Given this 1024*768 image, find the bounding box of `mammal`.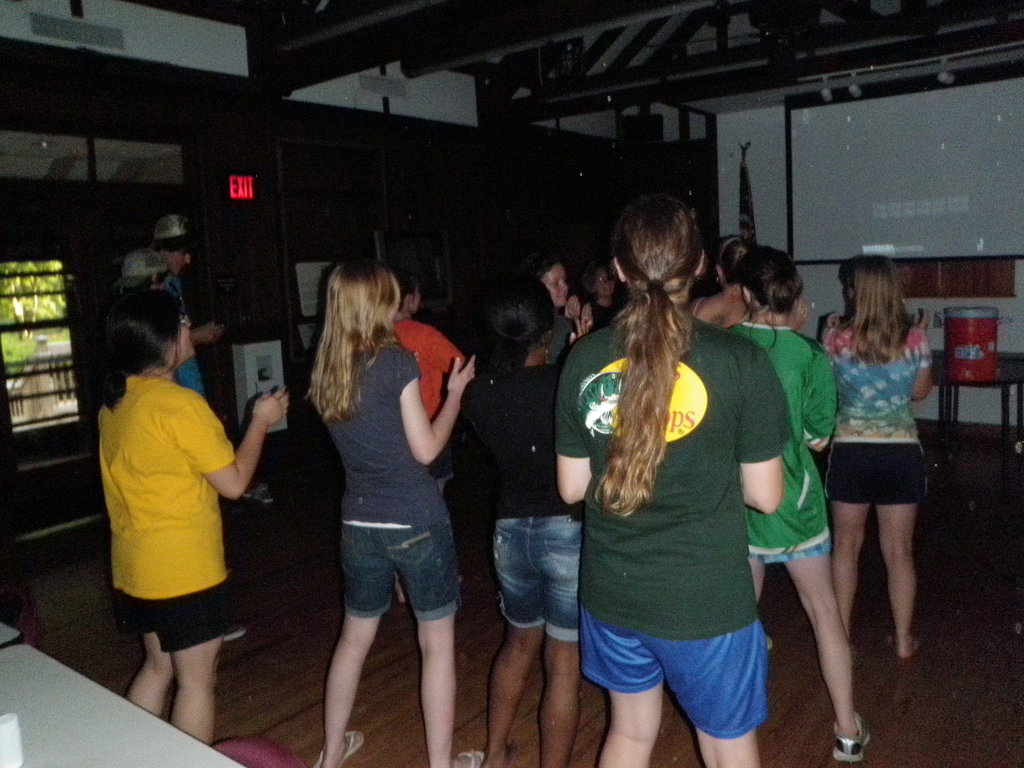
bbox=[151, 212, 221, 406].
